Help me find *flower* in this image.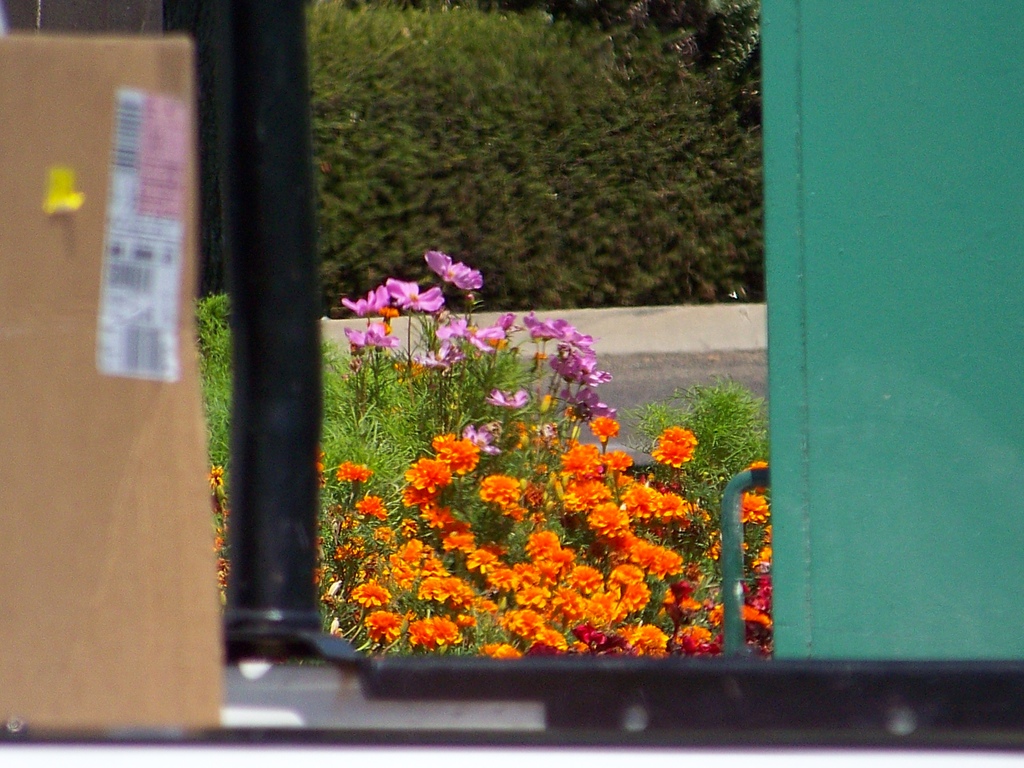
Found it: BBox(348, 294, 374, 314).
